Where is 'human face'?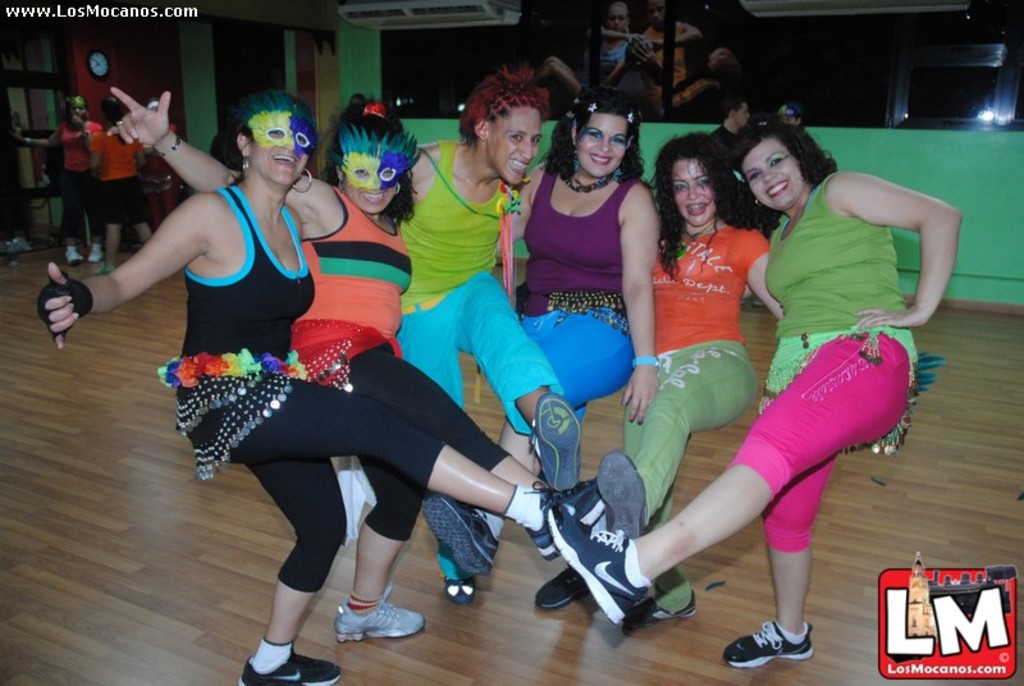
(x1=248, y1=122, x2=312, y2=186).
